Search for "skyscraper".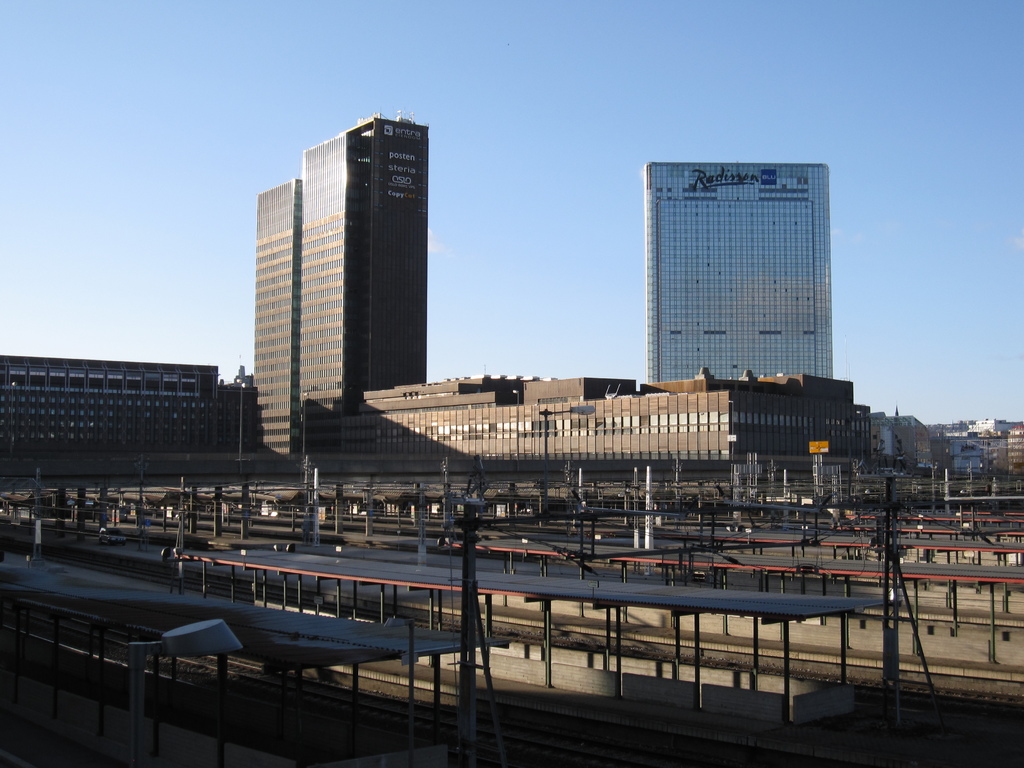
Found at (305,376,874,474).
